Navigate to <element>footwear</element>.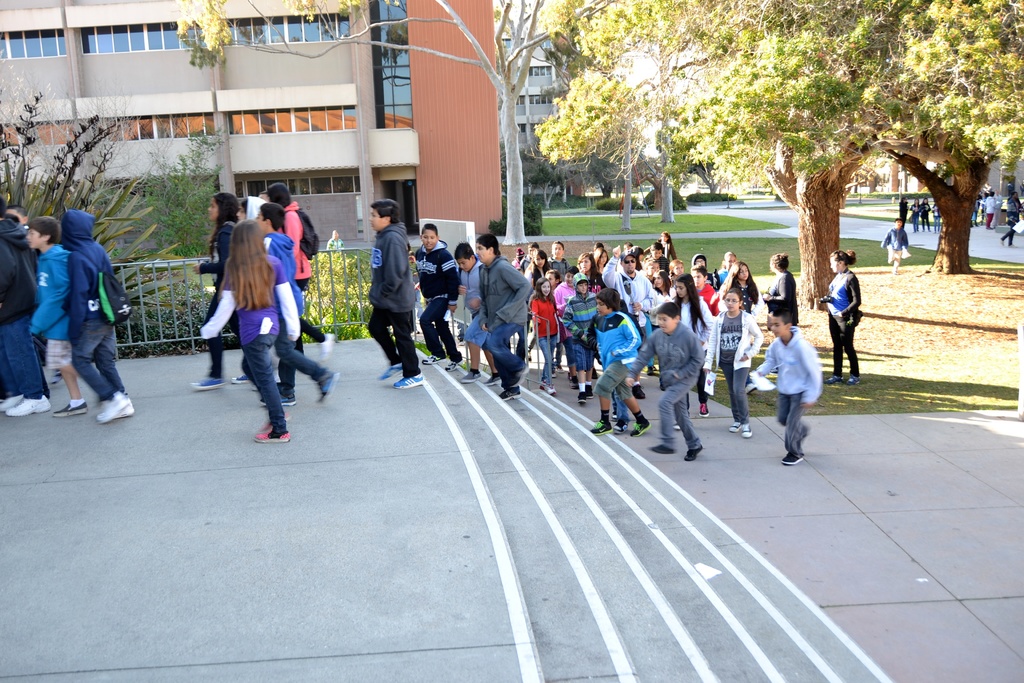
Navigation target: select_region(463, 368, 479, 384).
